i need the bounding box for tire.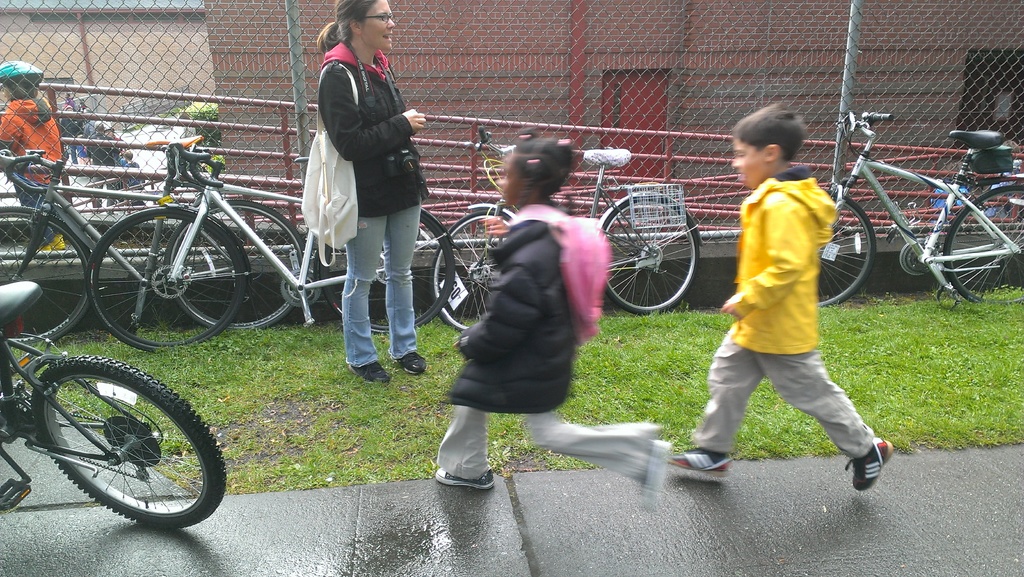
Here it is: {"x1": 86, "y1": 200, "x2": 255, "y2": 349}.
